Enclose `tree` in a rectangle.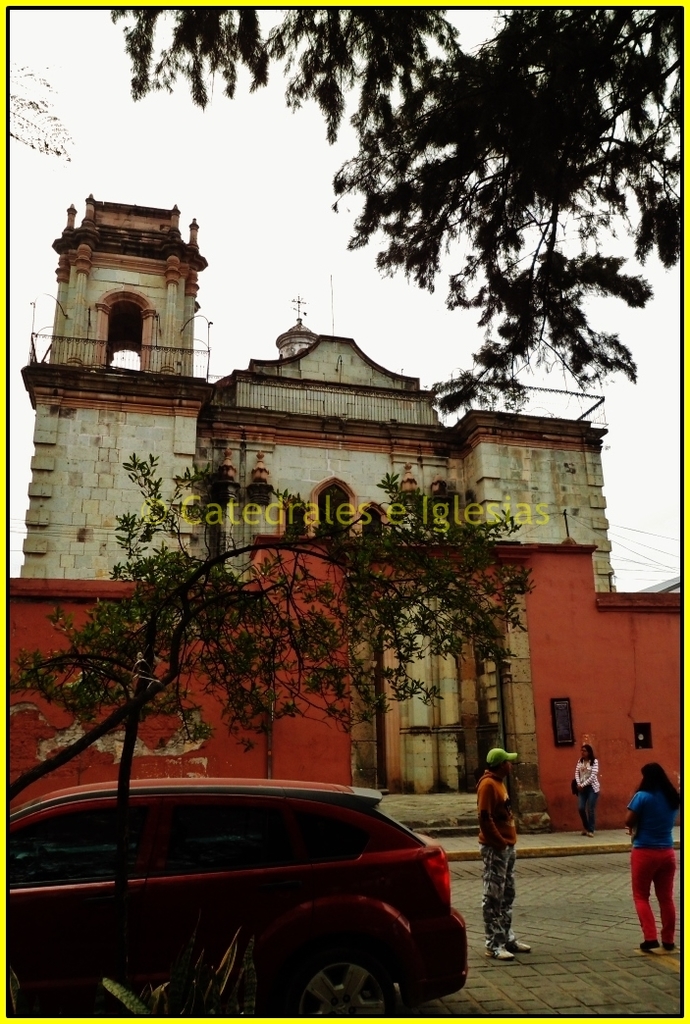
x1=8, y1=57, x2=76, y2=161.
